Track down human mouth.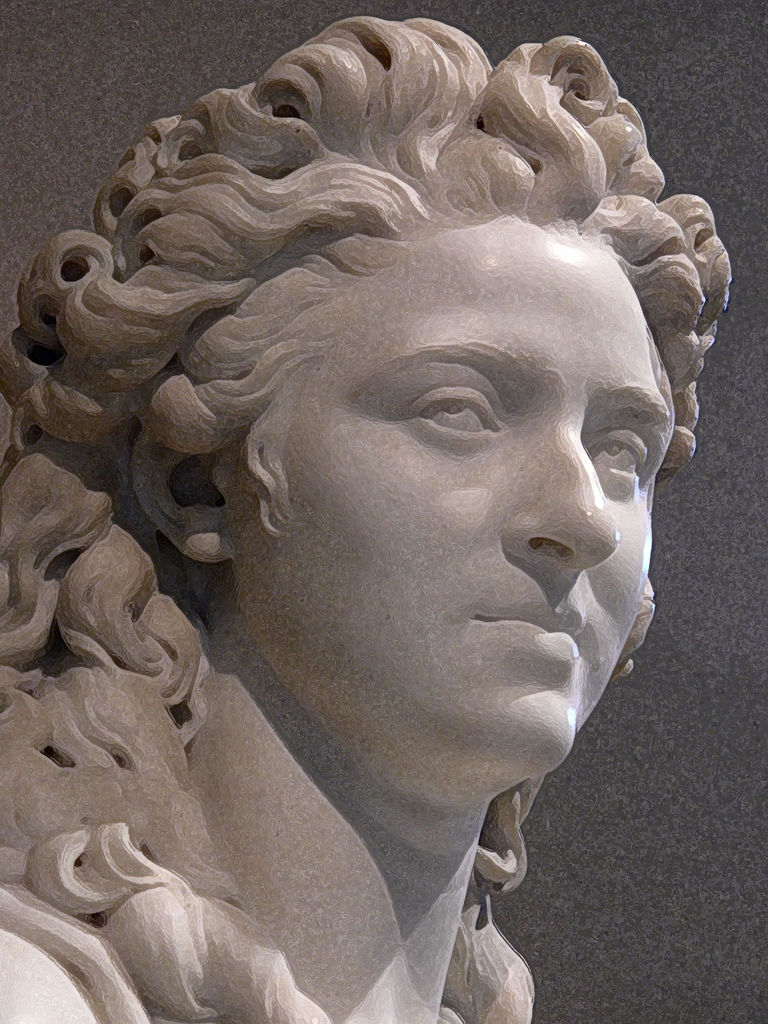
Tracked to rect(474, 598, 587, 660).
